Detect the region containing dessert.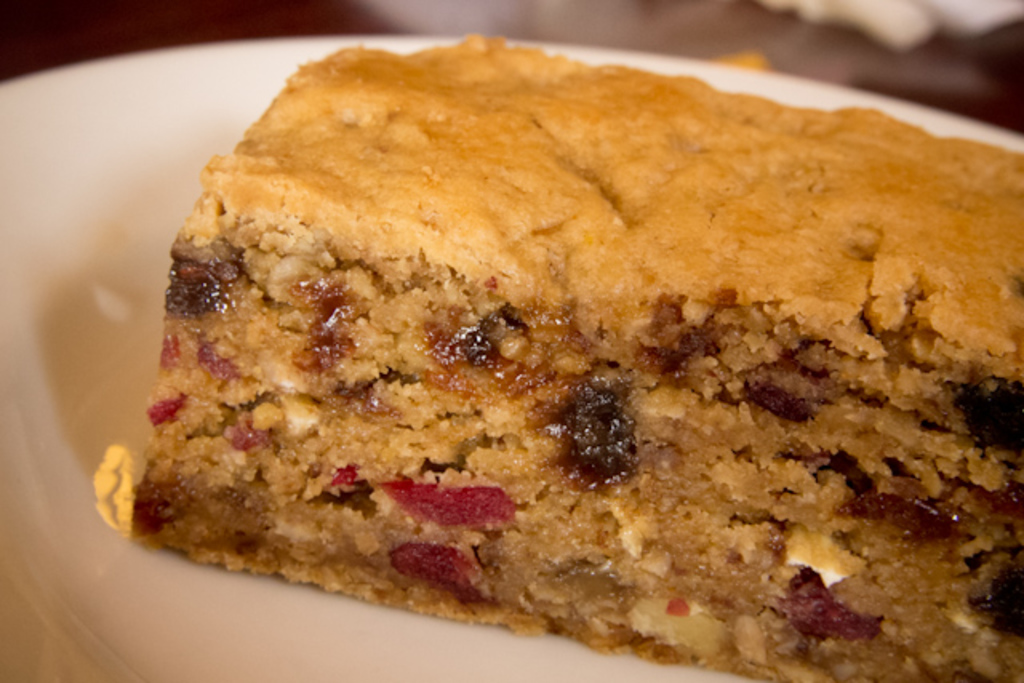
pyautogui.locateOnScreen(83, 18, 997, 680).
